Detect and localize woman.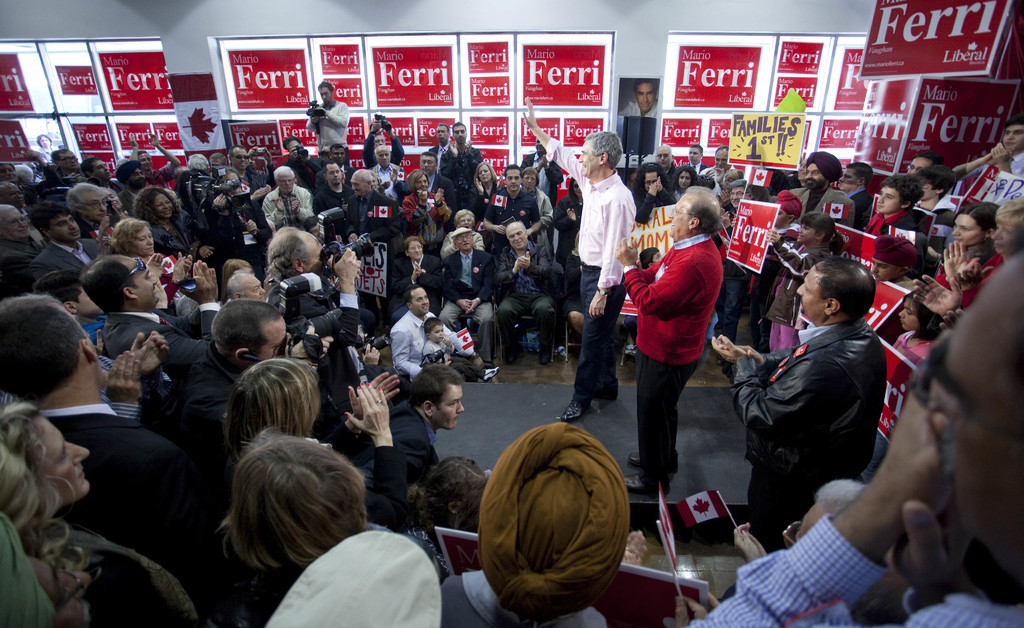
Localized at x1=475, y1=159, x2=502, y2=203.
